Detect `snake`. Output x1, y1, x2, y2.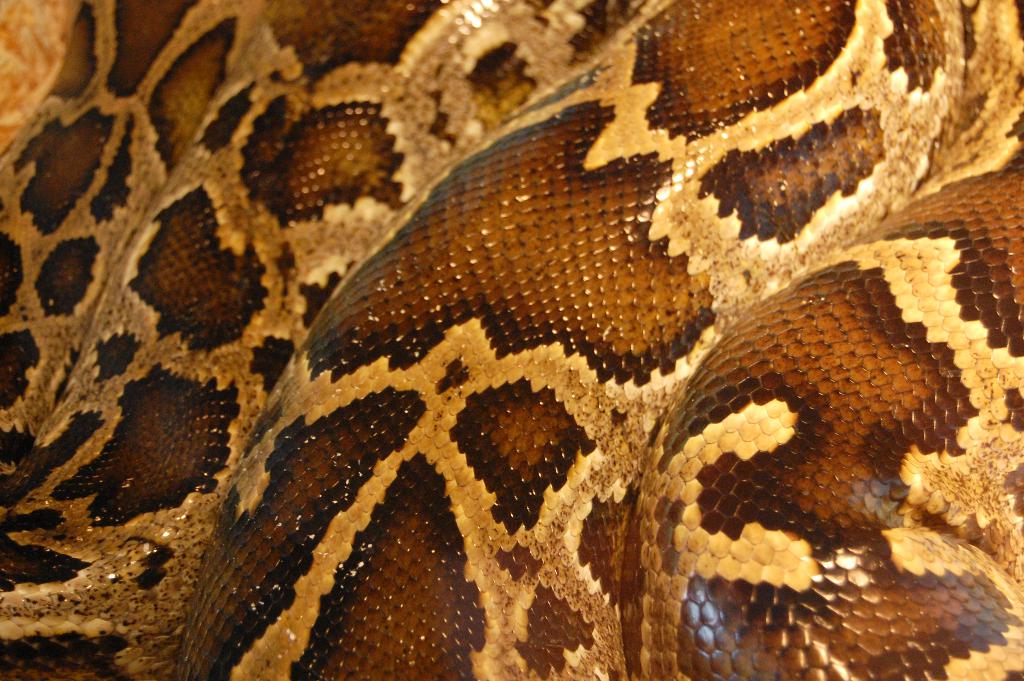
0, 0, 1023, 680.
